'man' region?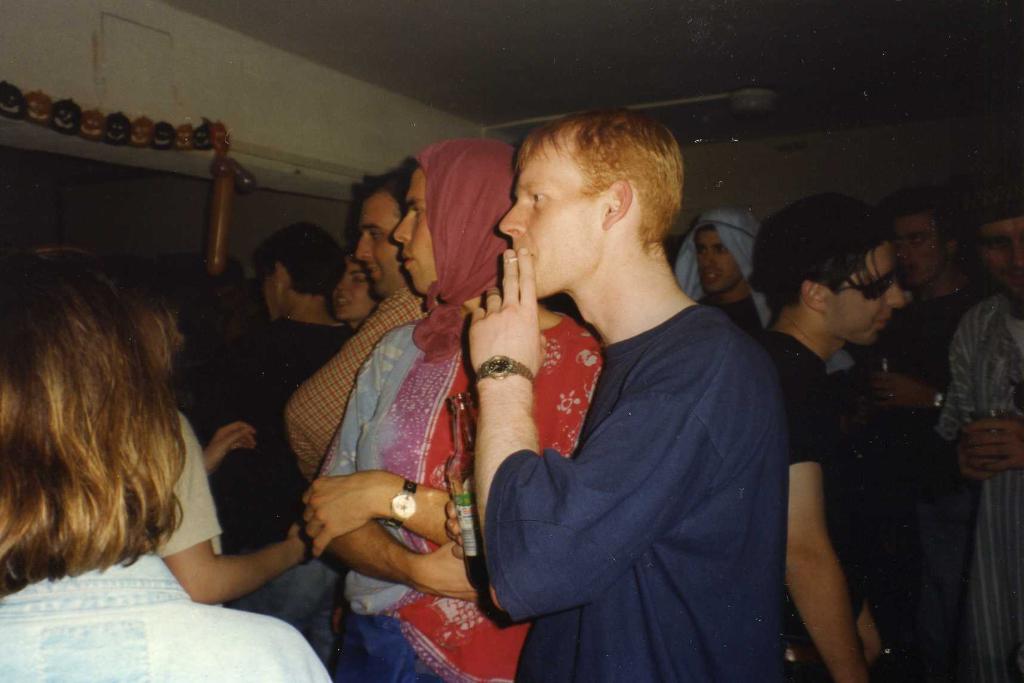
[280, 156, 414, 491]
